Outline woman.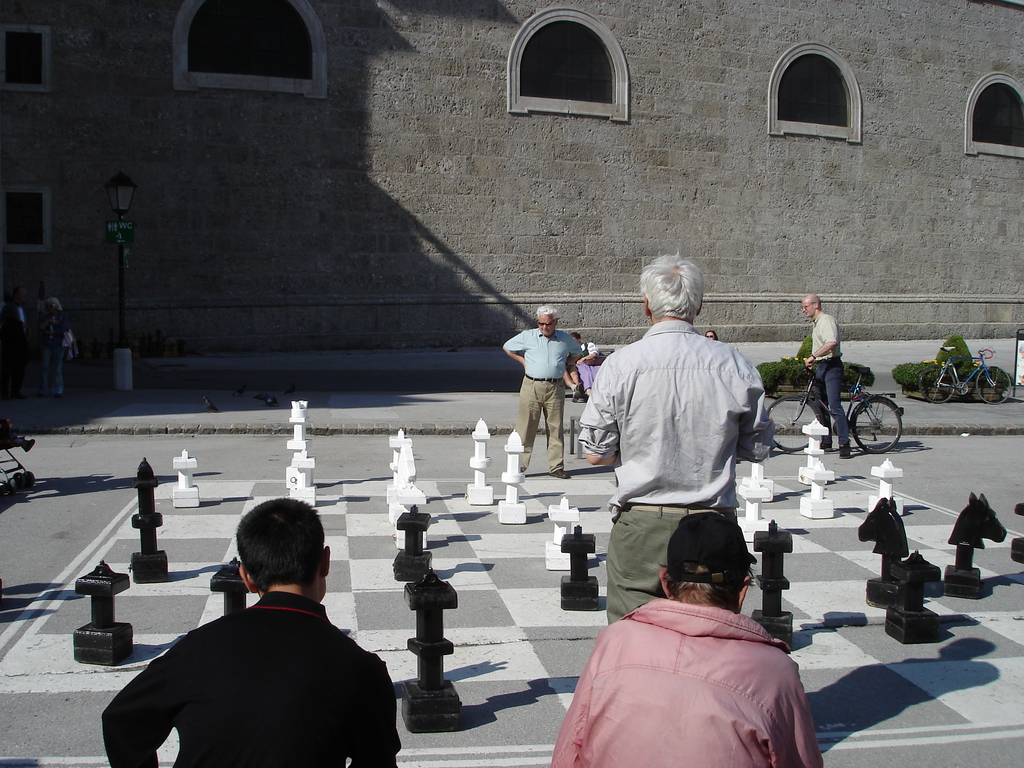
Outline: 42,299,70,397.
